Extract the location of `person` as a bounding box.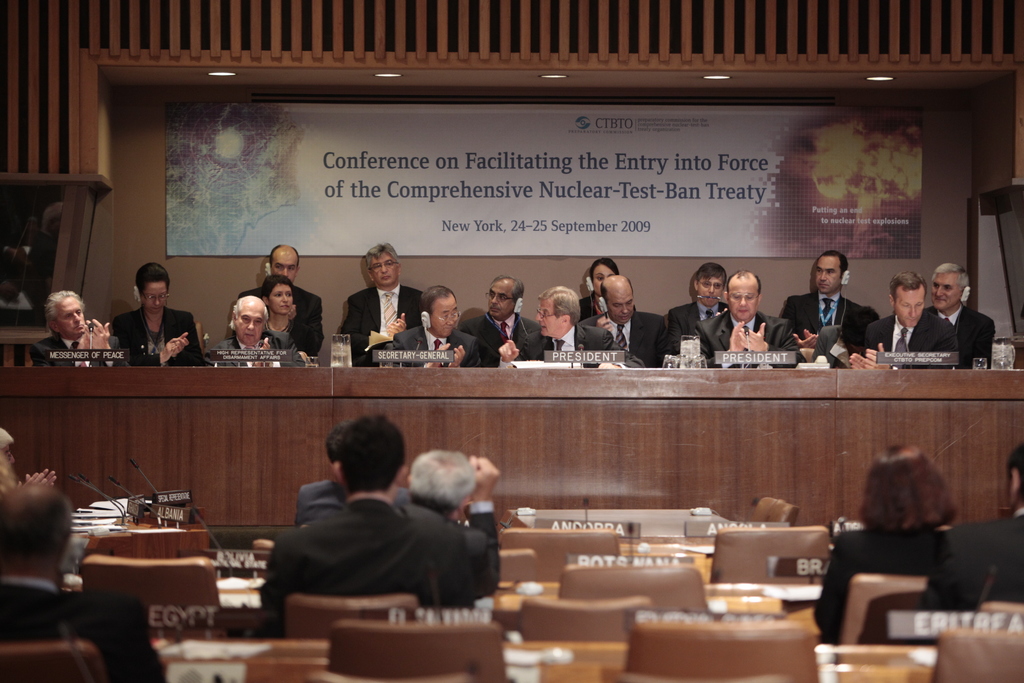
bbox=(696, 272, 806, 363).
